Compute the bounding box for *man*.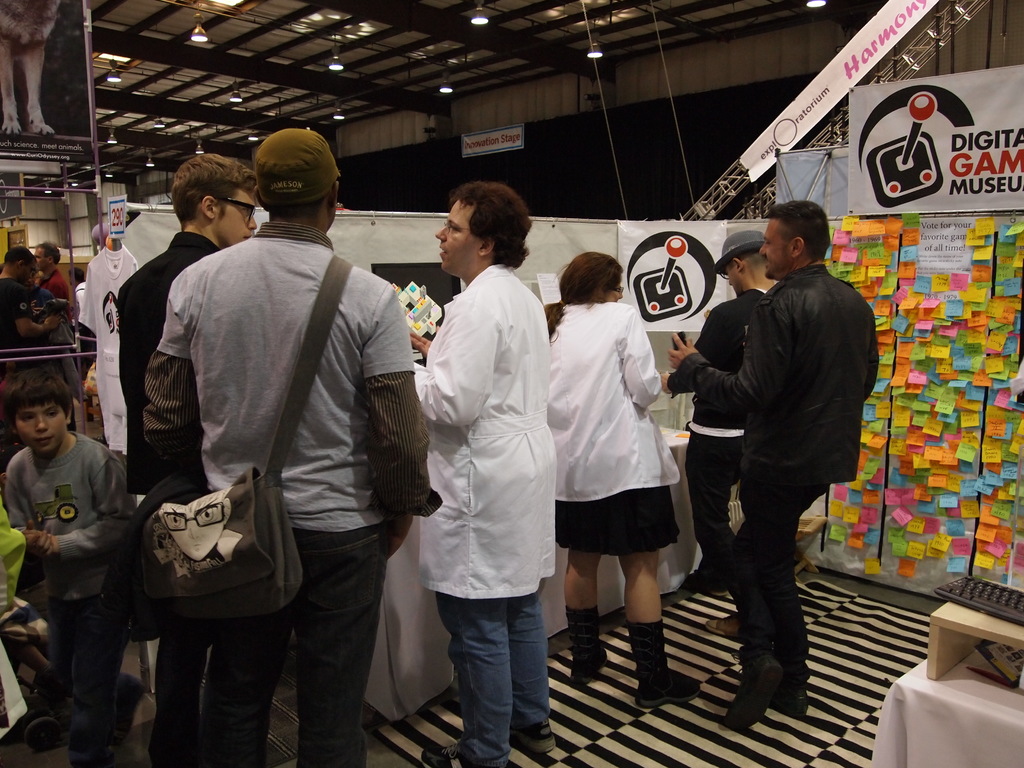
pyautogui.locateOnScreen(34, 237, 76, 303).
